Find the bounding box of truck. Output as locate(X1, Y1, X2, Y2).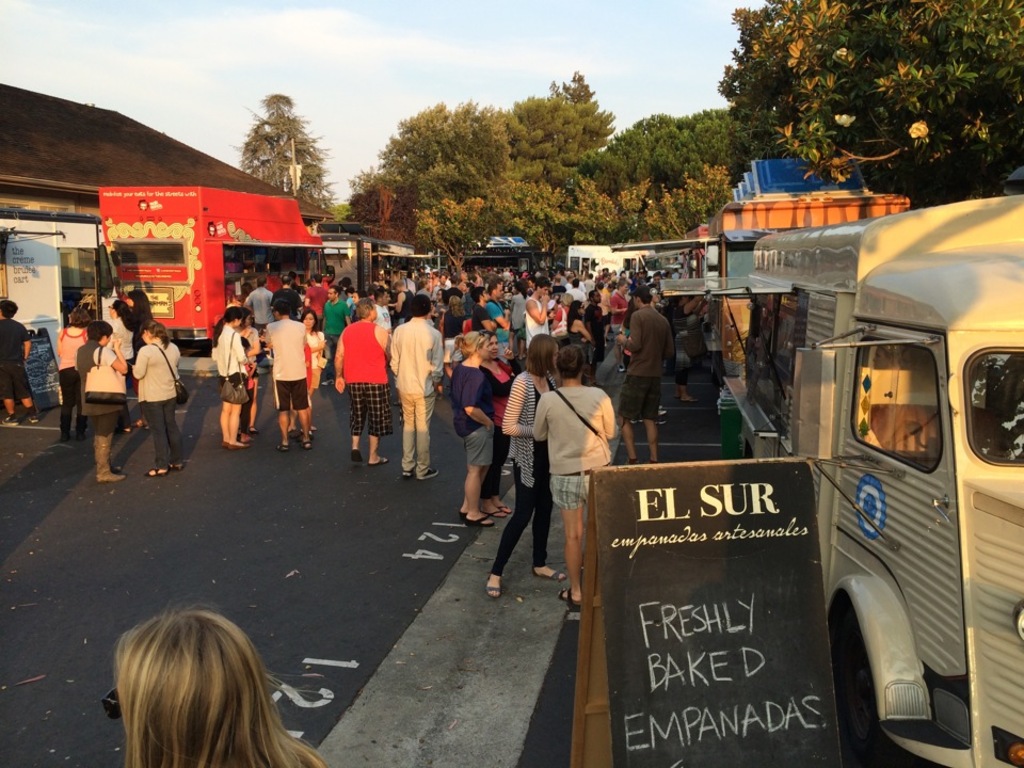
locate(570, 246, 670, 283).
